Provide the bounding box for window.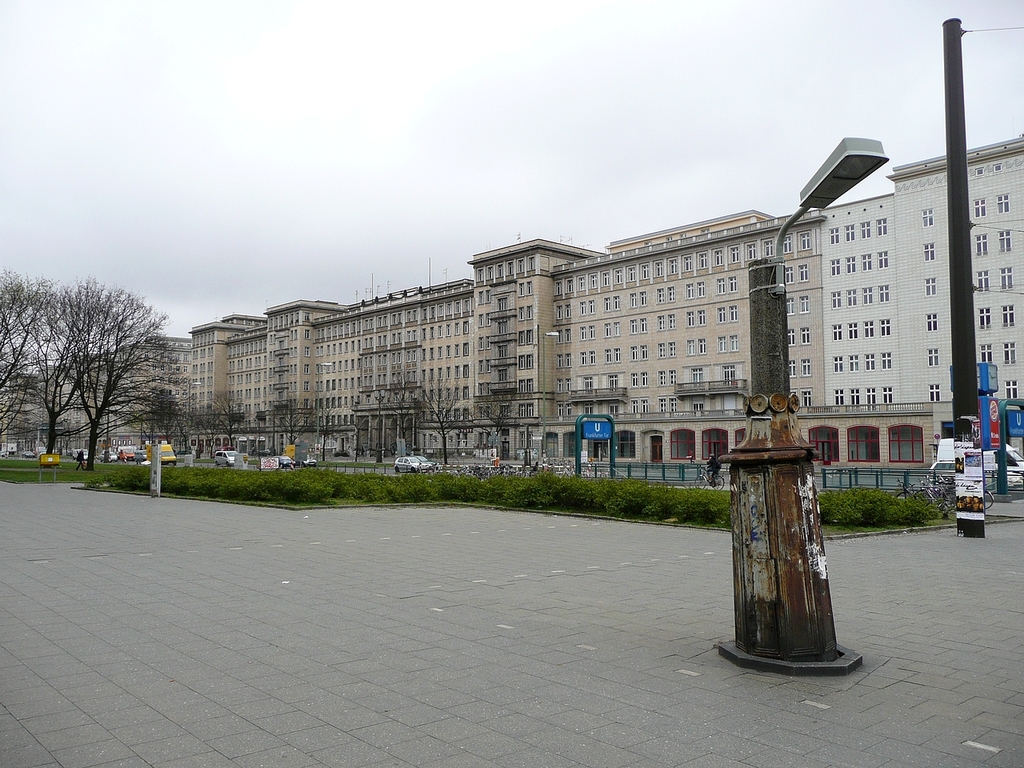
bbox=[882, 350, 894, 372].
